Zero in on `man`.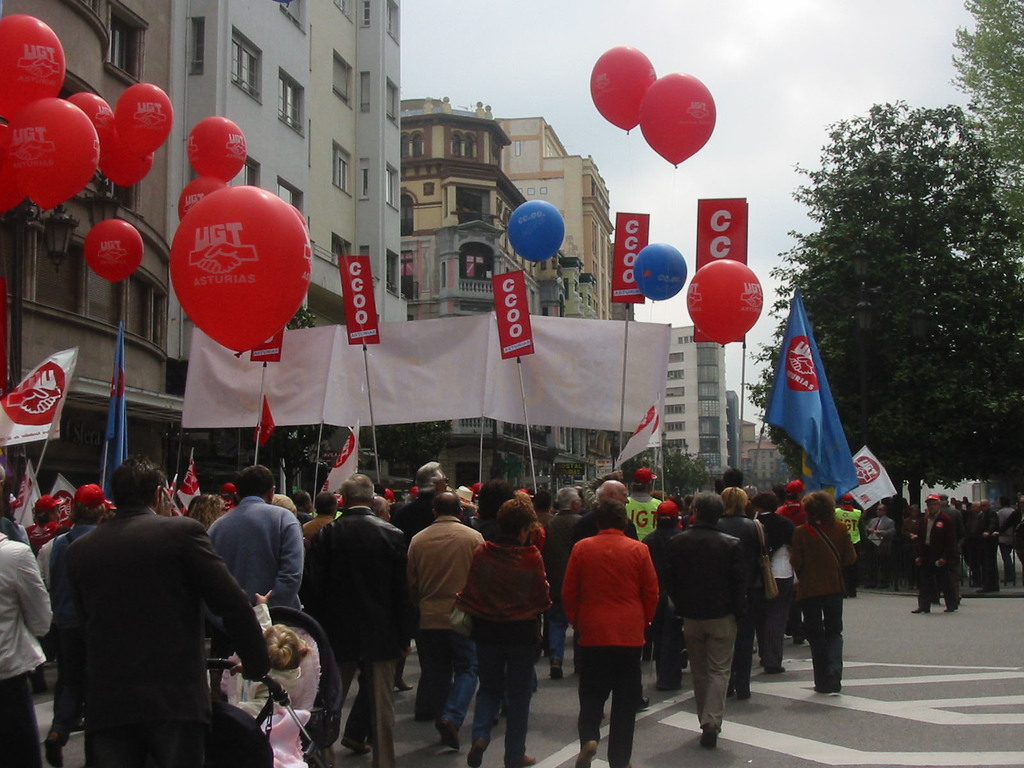
Zeroed in: 76 461 321 755.
